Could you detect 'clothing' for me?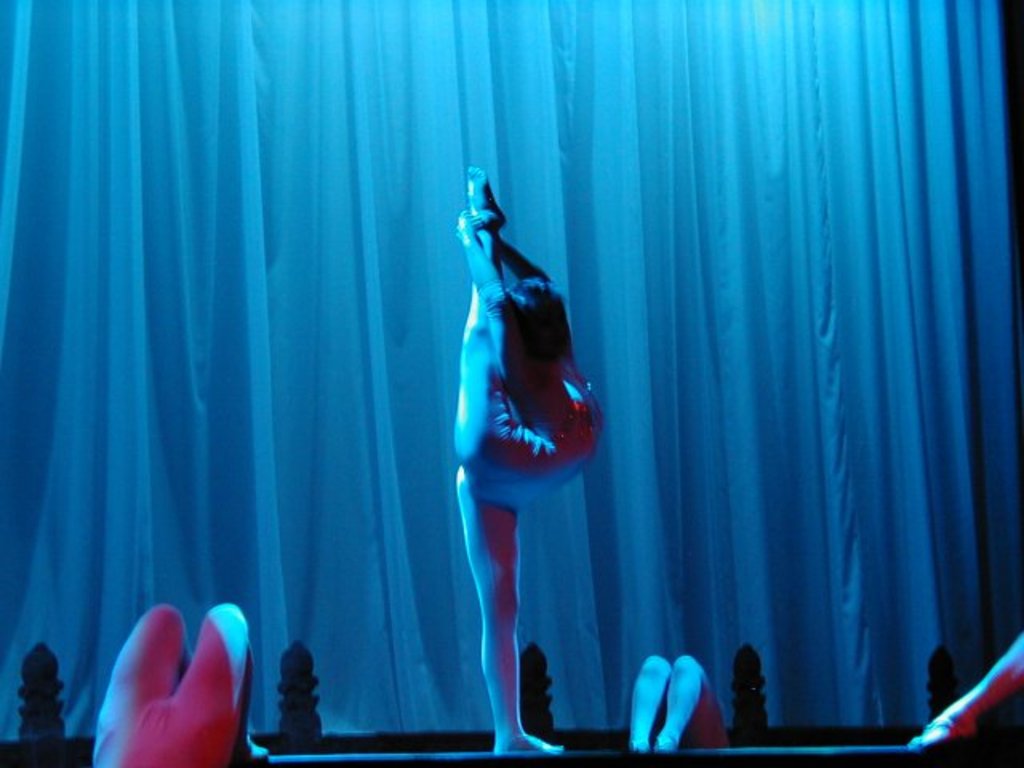
Detection result: [x1=430, y1=254, x2=602, y2=570].
